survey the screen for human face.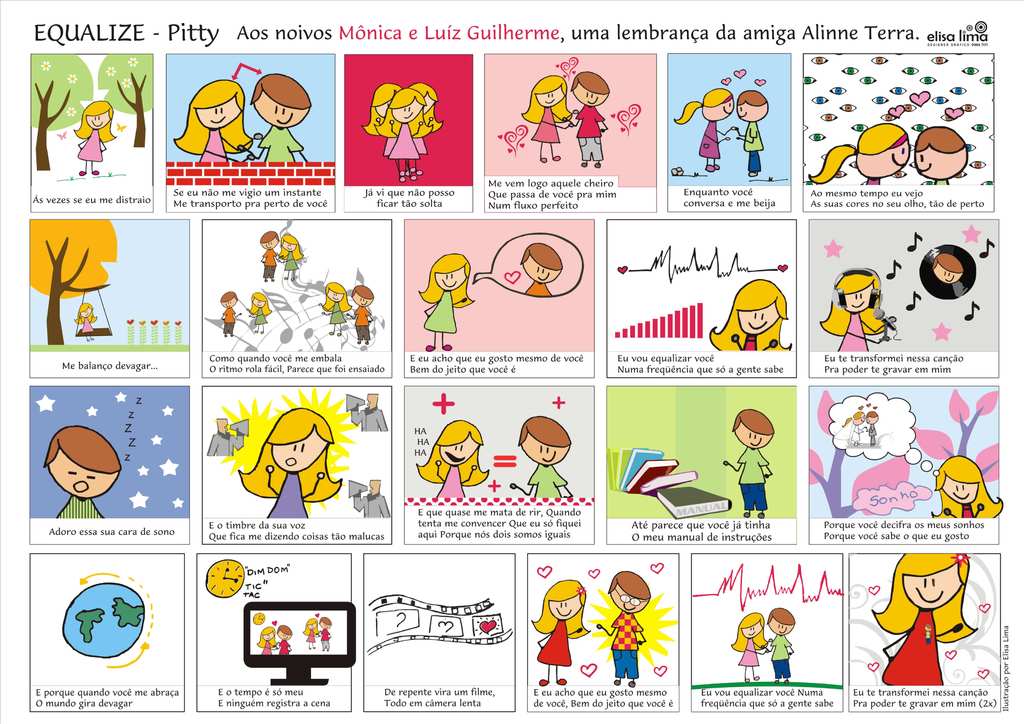
Survey found: (left=520, top=261, right=557, bottom=283).
